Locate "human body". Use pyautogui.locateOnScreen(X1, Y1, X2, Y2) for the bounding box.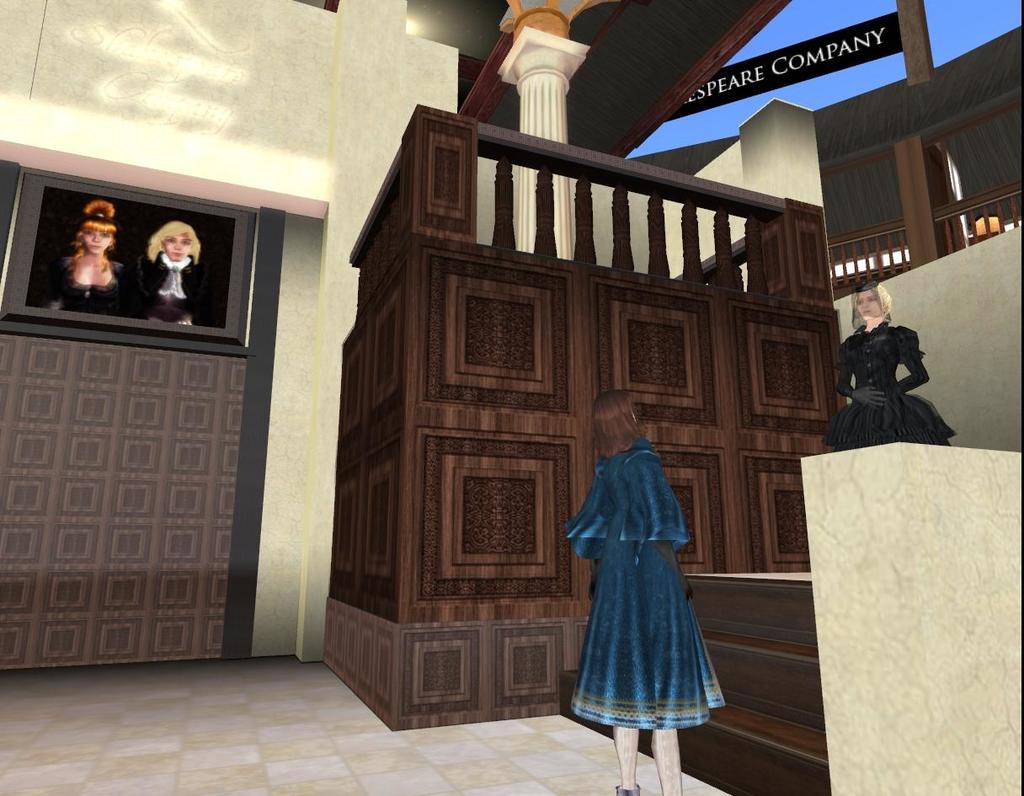
pyautogui.locateOnScreen(48, 252, 136, 314).
